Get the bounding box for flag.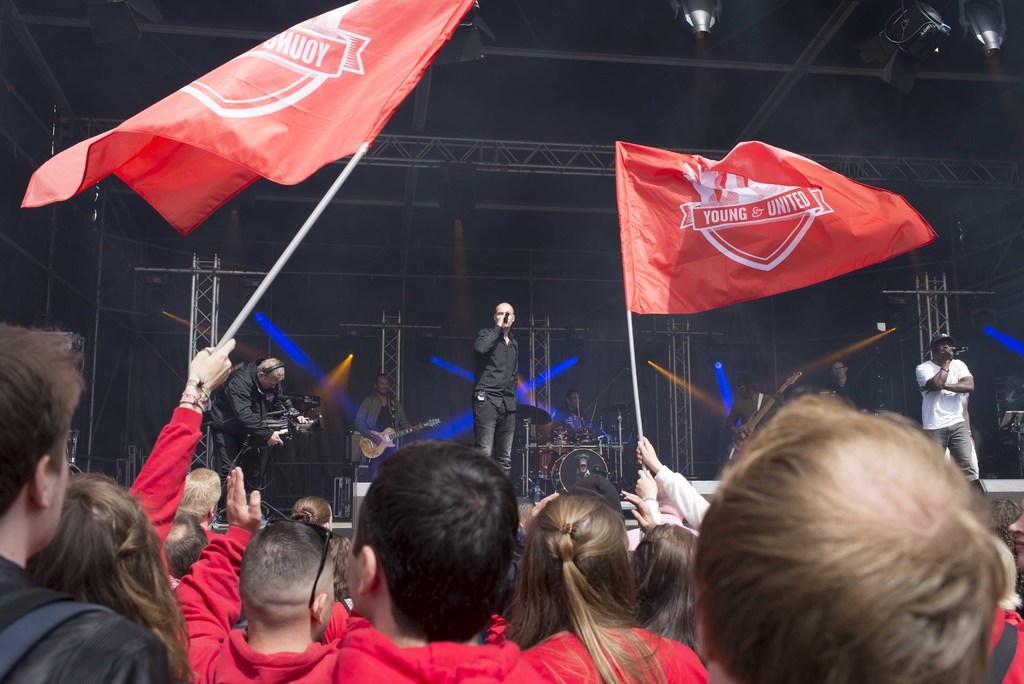
19,0,473,238.
